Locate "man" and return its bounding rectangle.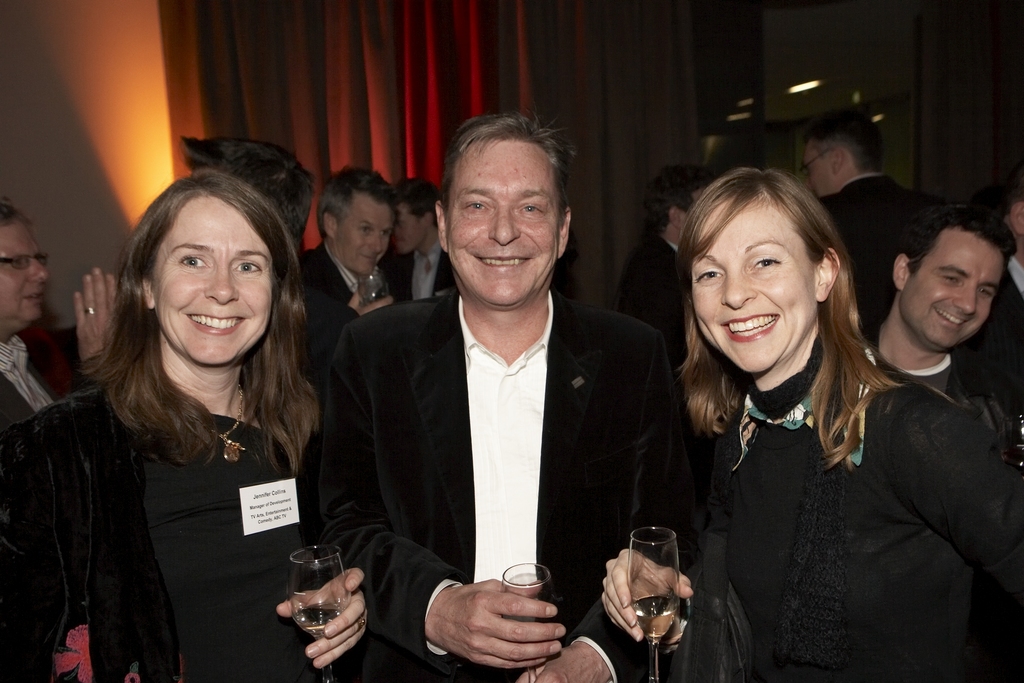
pyautogui.locateOnScreen(954, 176, 1023, 429).
